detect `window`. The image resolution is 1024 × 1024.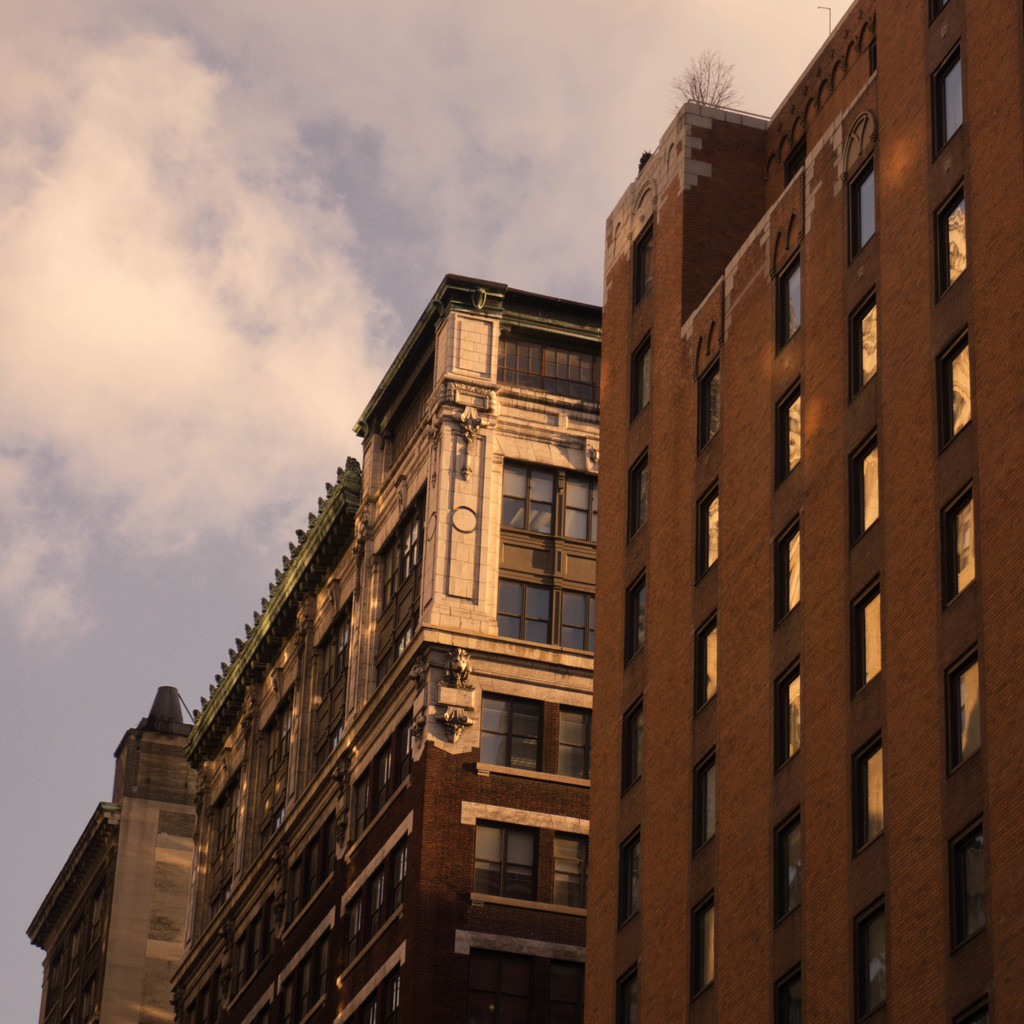
region(614, 827, 641, 935).
